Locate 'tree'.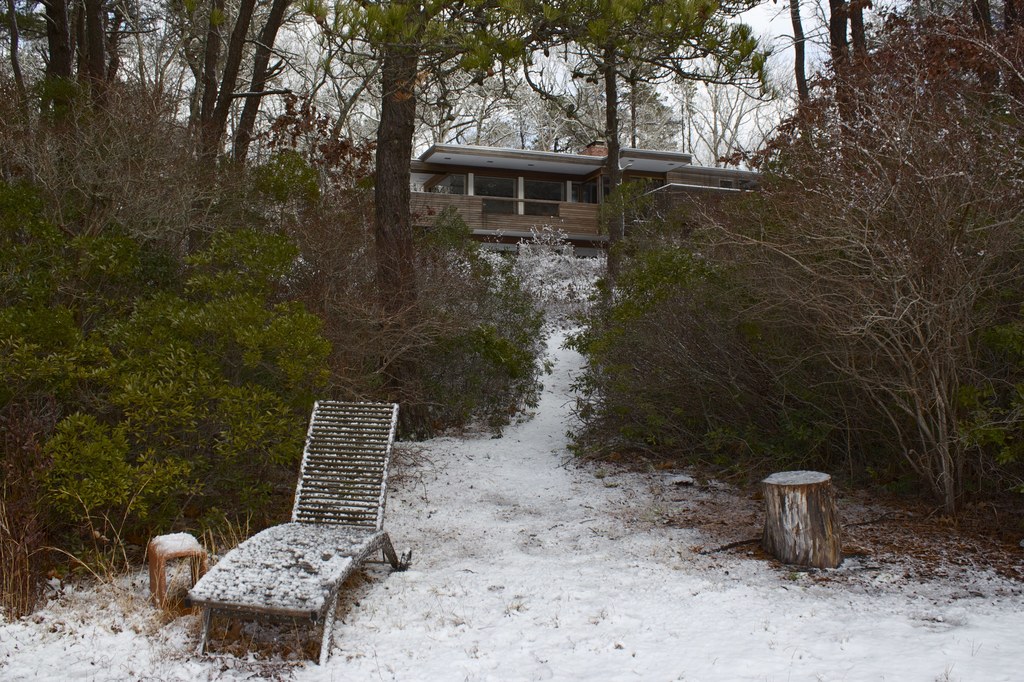
Bounding box: pyautogui.locateOnScreen(786, 0, 813, 158).
